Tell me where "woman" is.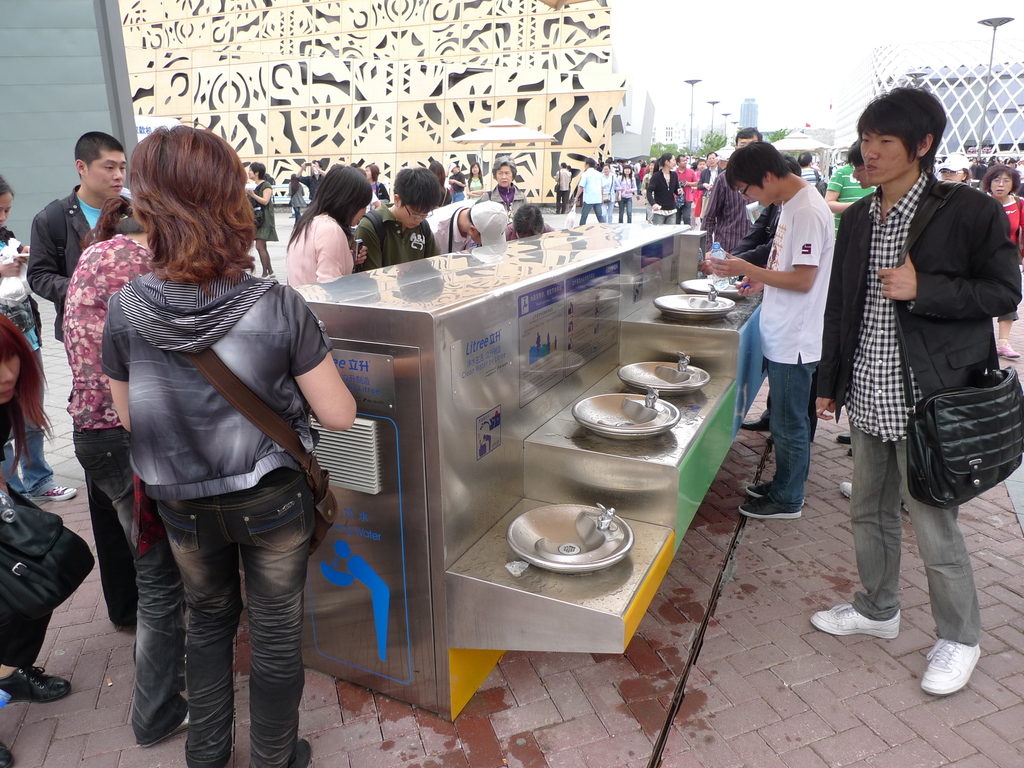
"woman" is at region(72, 131, 351, 760).
